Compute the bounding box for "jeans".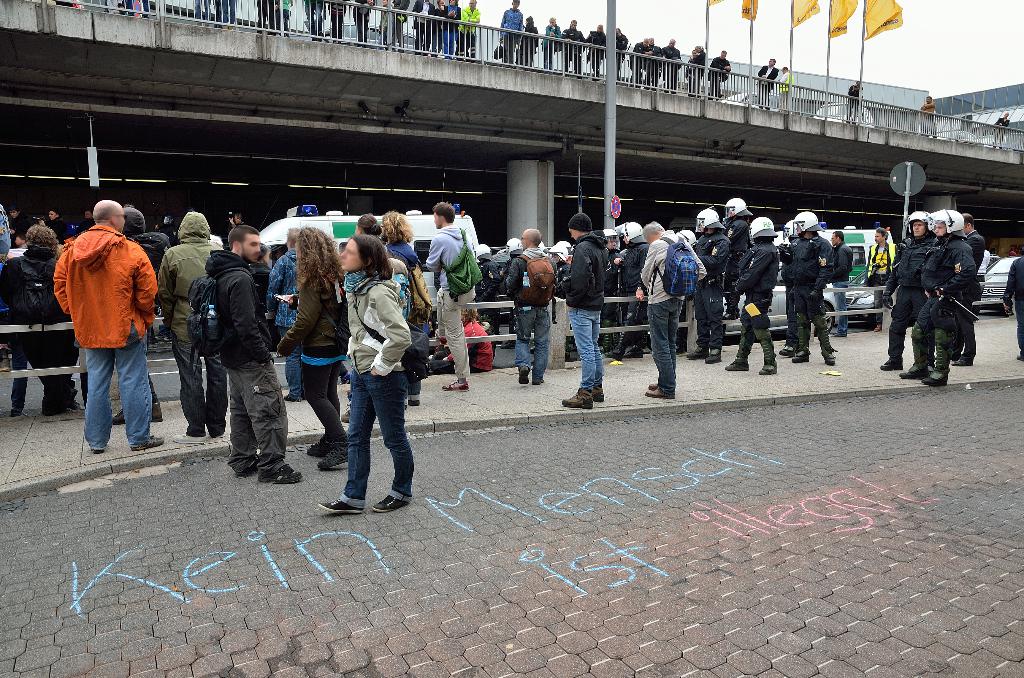
{"x1": 337, "y1": 366, "x2": 412, "y2": 513}.
